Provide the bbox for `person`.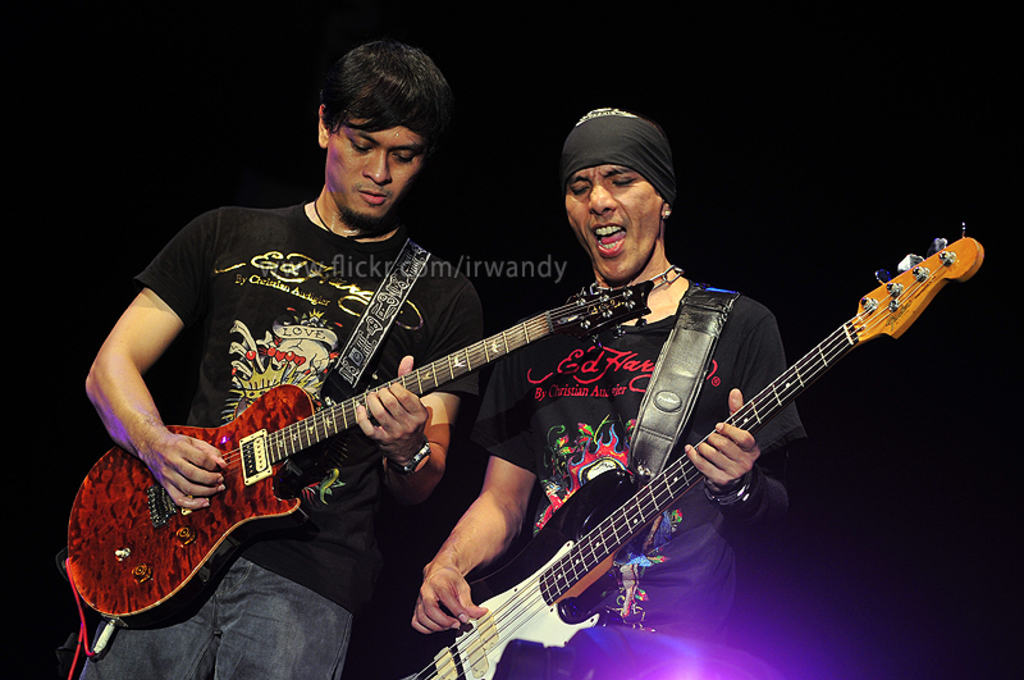
(left=413, top=110, right=800, bottom=679).
